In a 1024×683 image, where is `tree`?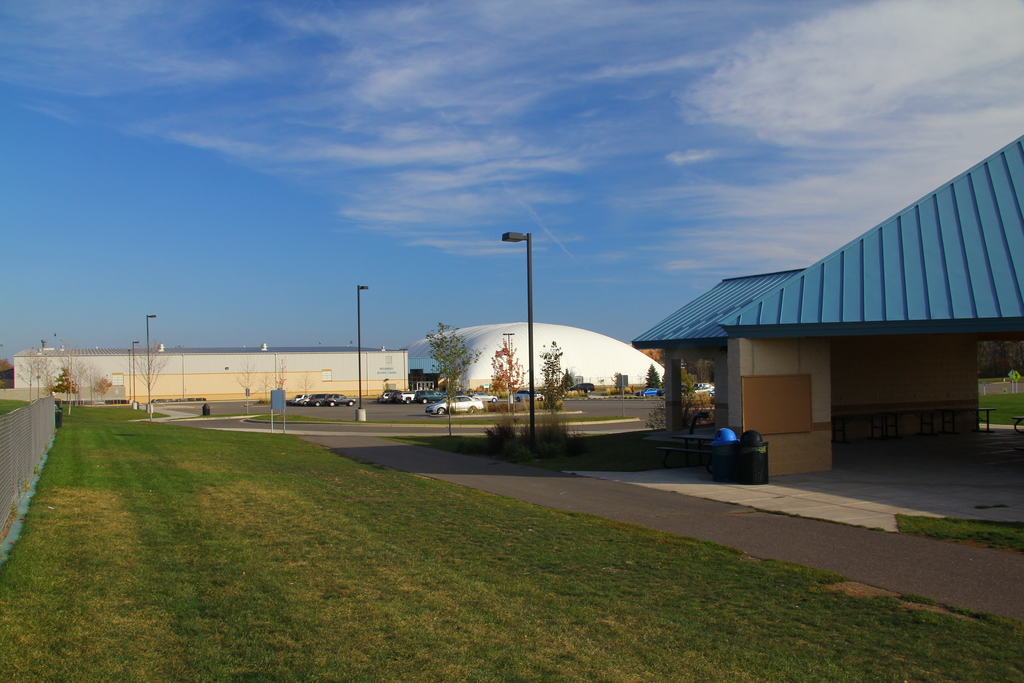
box(645, 365, 666, 393).
